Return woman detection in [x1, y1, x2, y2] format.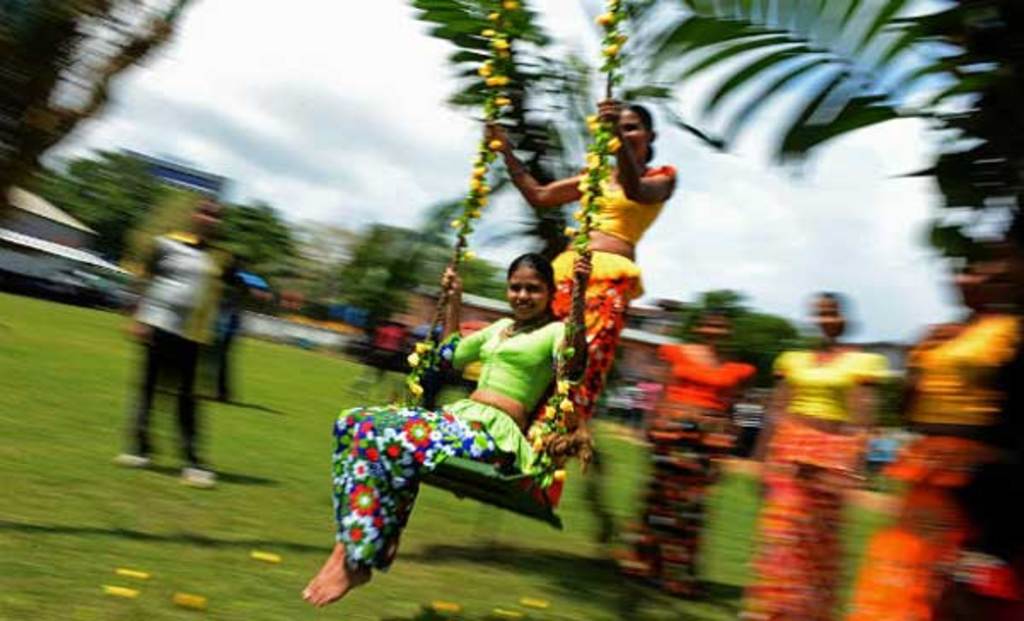
[503, 89, 696, 442].
